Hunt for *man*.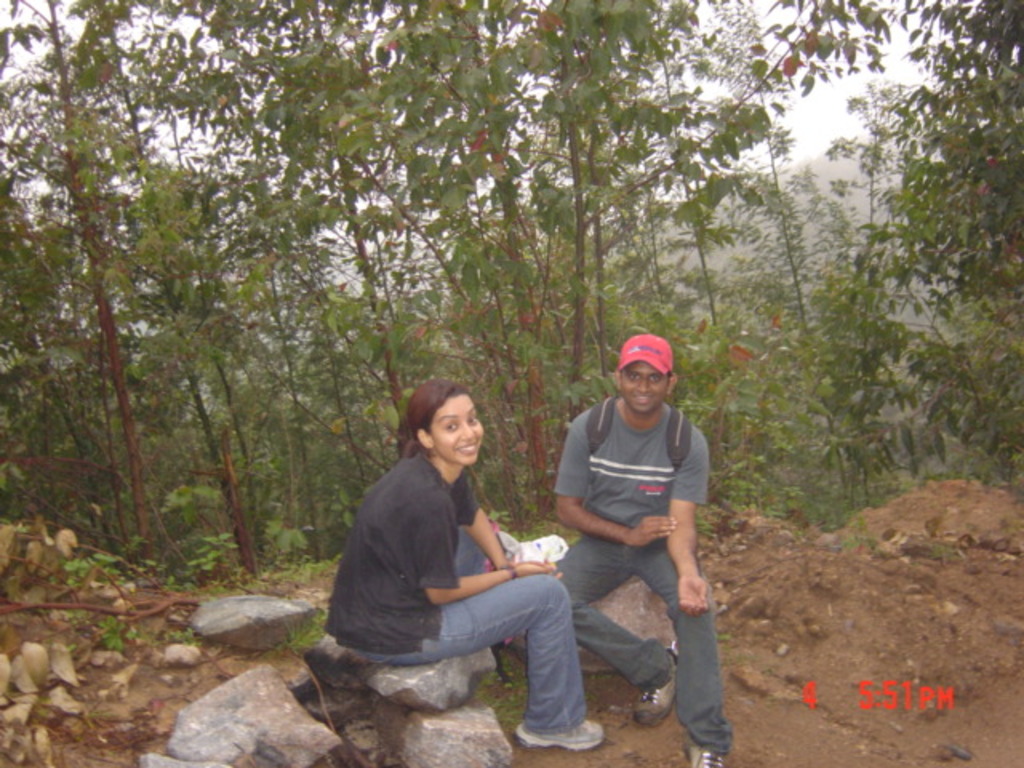
Hunted down at [left=547, top=331, right=722, bottom=766].
